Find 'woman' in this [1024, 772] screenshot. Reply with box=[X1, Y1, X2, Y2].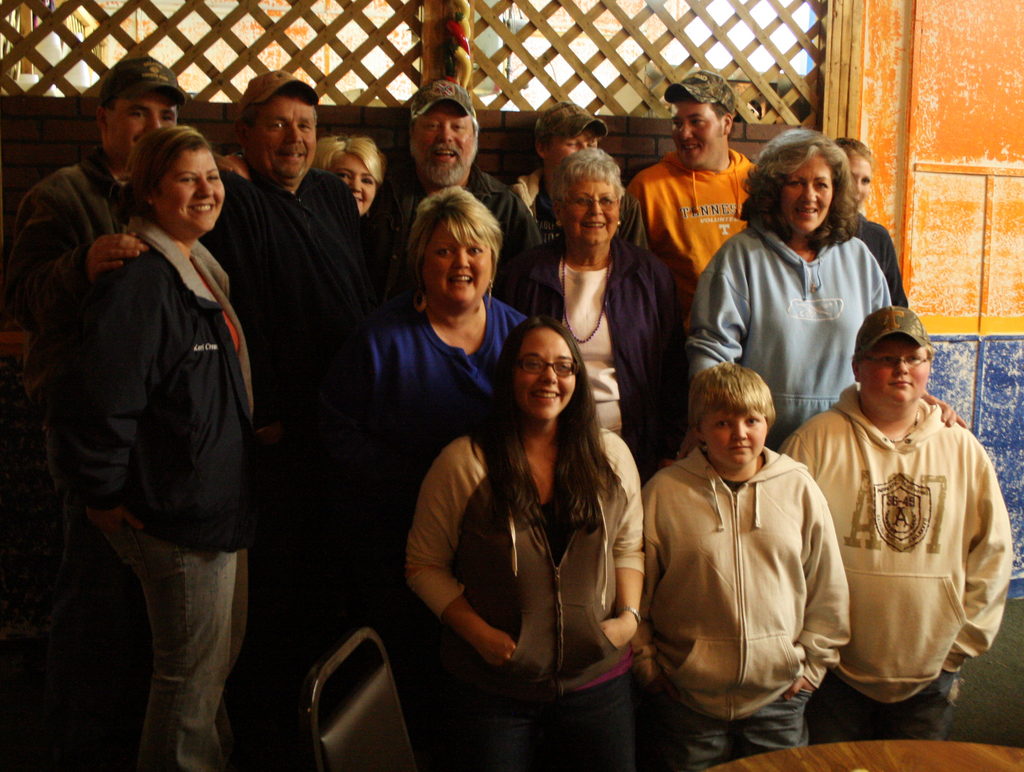
box=[410, 282, 648, 748].
